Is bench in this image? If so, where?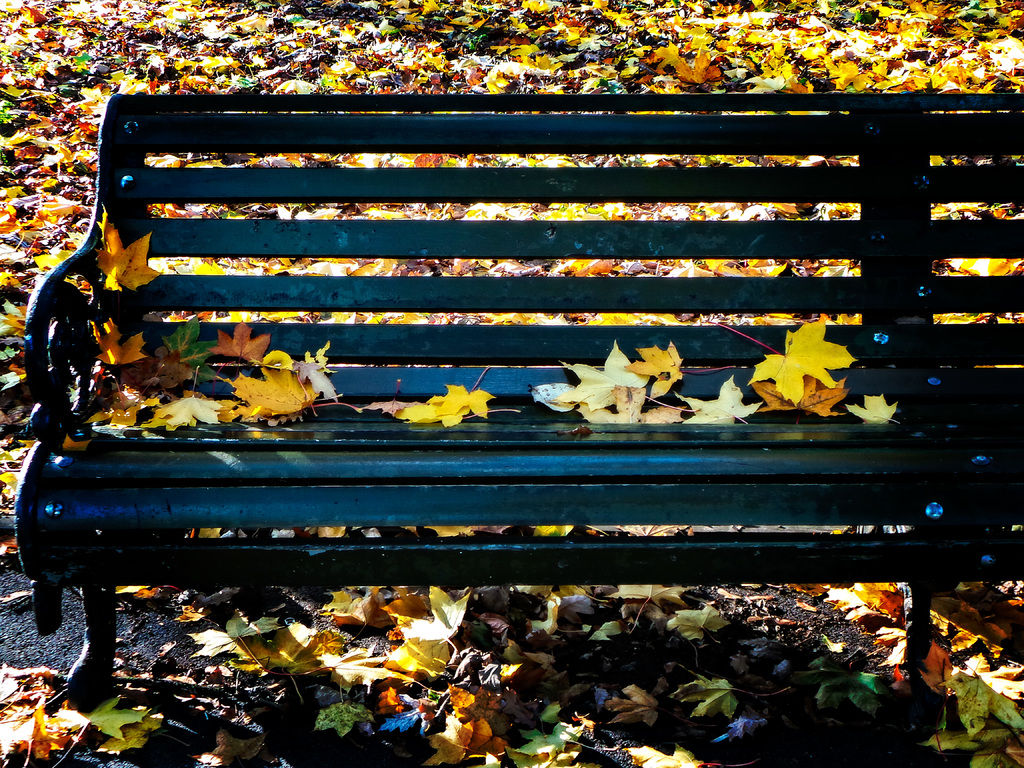
Yes, at box=[14, 93, 1023, 708].
